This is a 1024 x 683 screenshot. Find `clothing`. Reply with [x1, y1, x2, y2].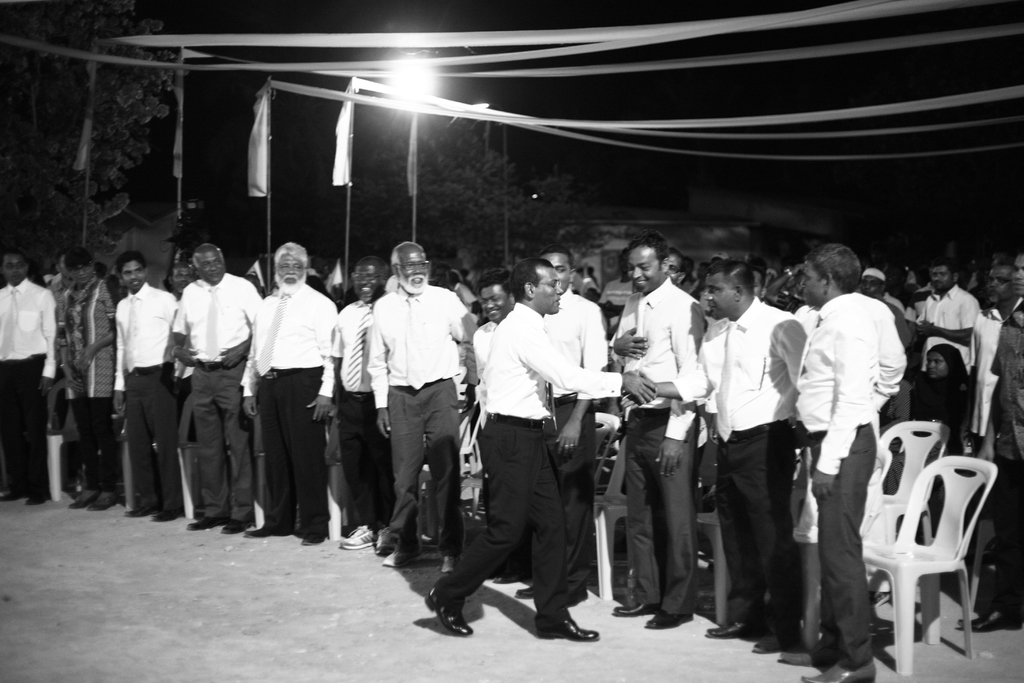
[241, 277, 342, 529].
